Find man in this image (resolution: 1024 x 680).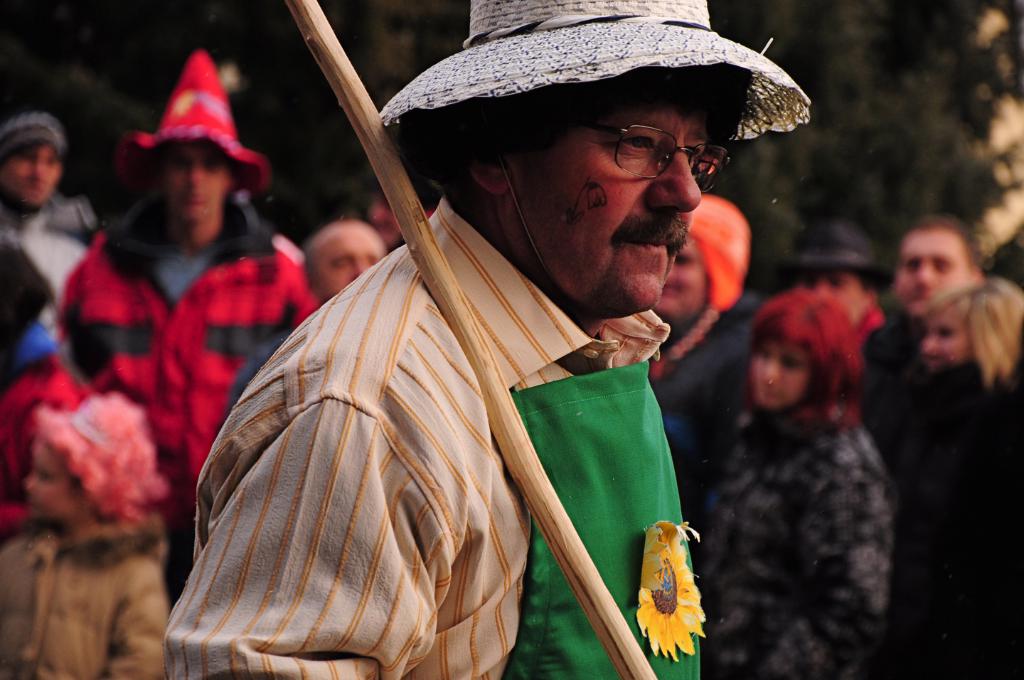
bbox=[302, 217, 387, 308].
